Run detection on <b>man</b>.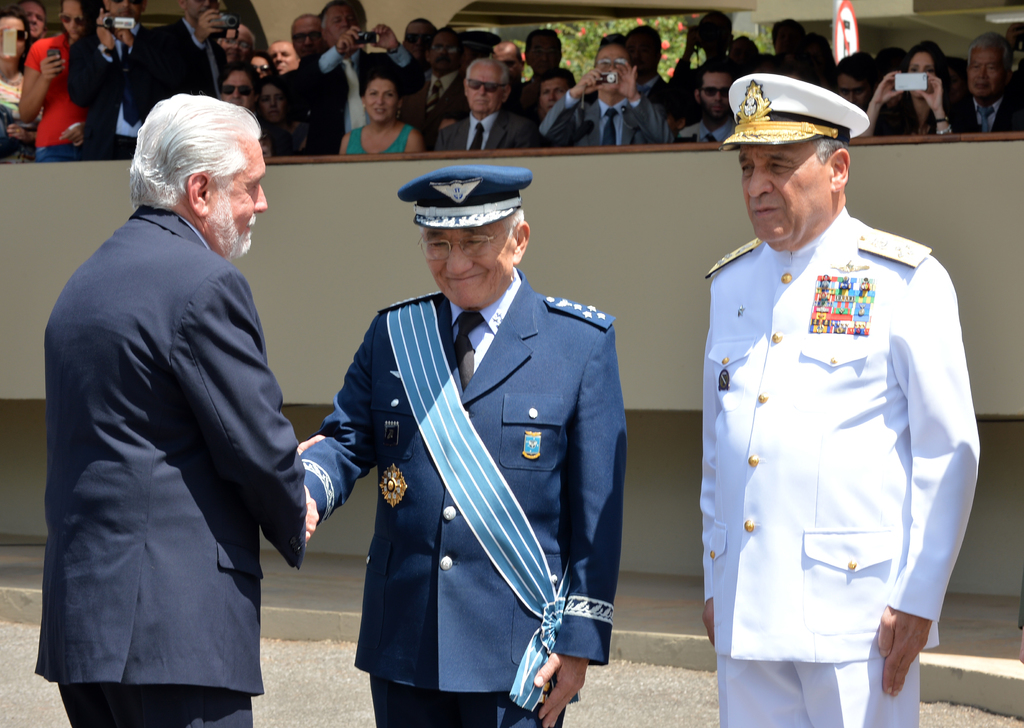
Result: 538 67 580 127.
